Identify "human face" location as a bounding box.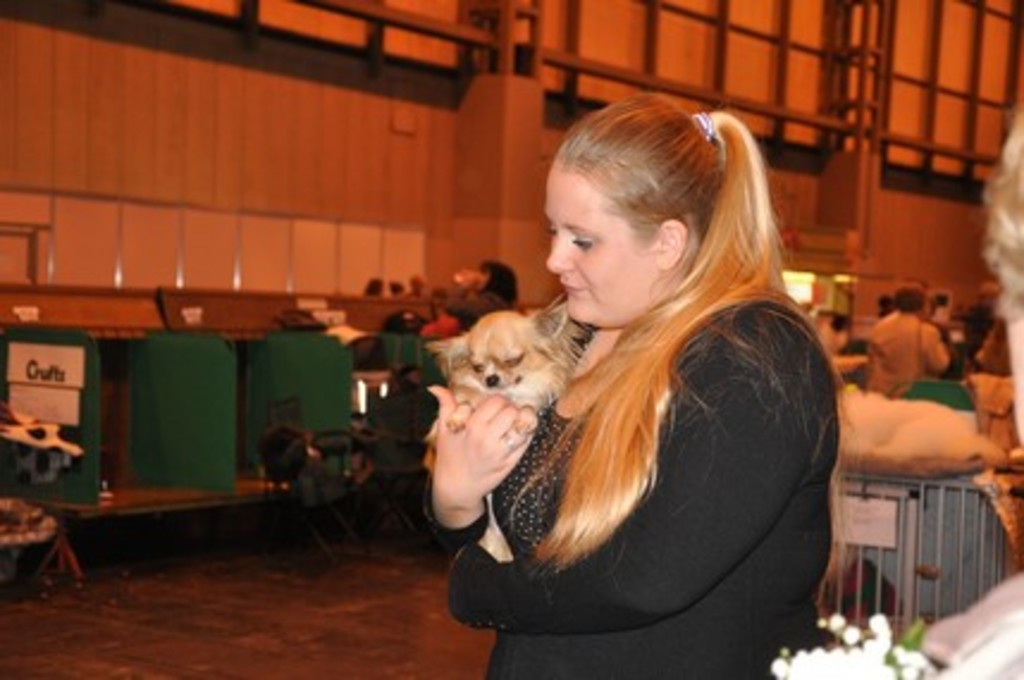
[left=542, top=165, right=656, bottom=324].
